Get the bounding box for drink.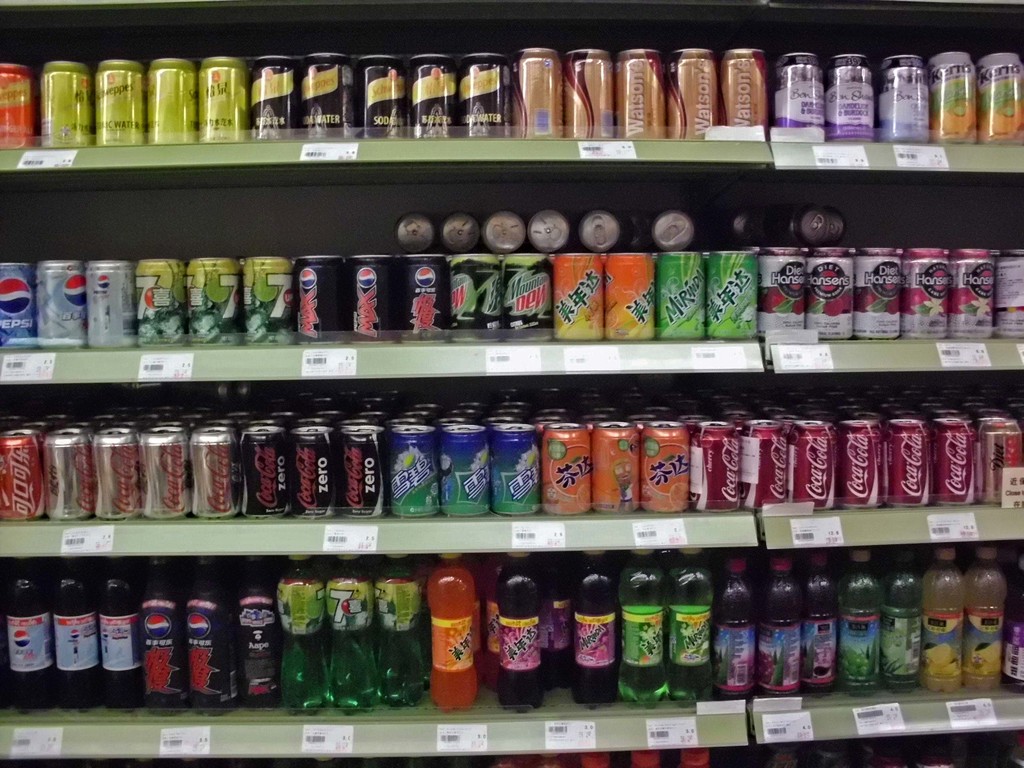
bbox(618, 549, 669, 712).
